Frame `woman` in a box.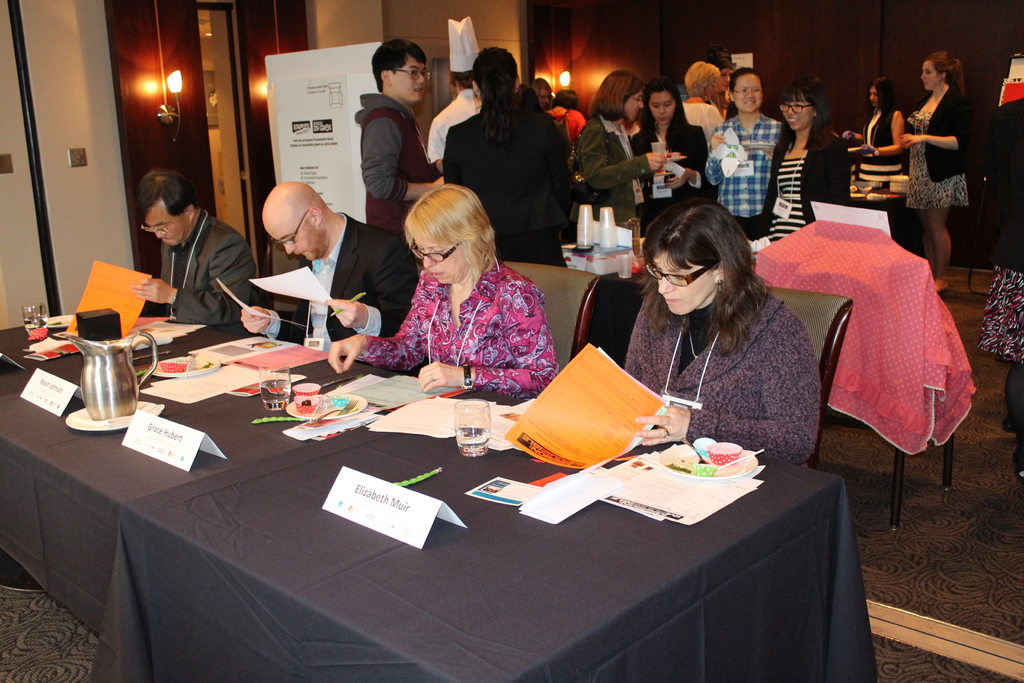
pyautogui.locateOnScreen(610, 186, 845, 478).
